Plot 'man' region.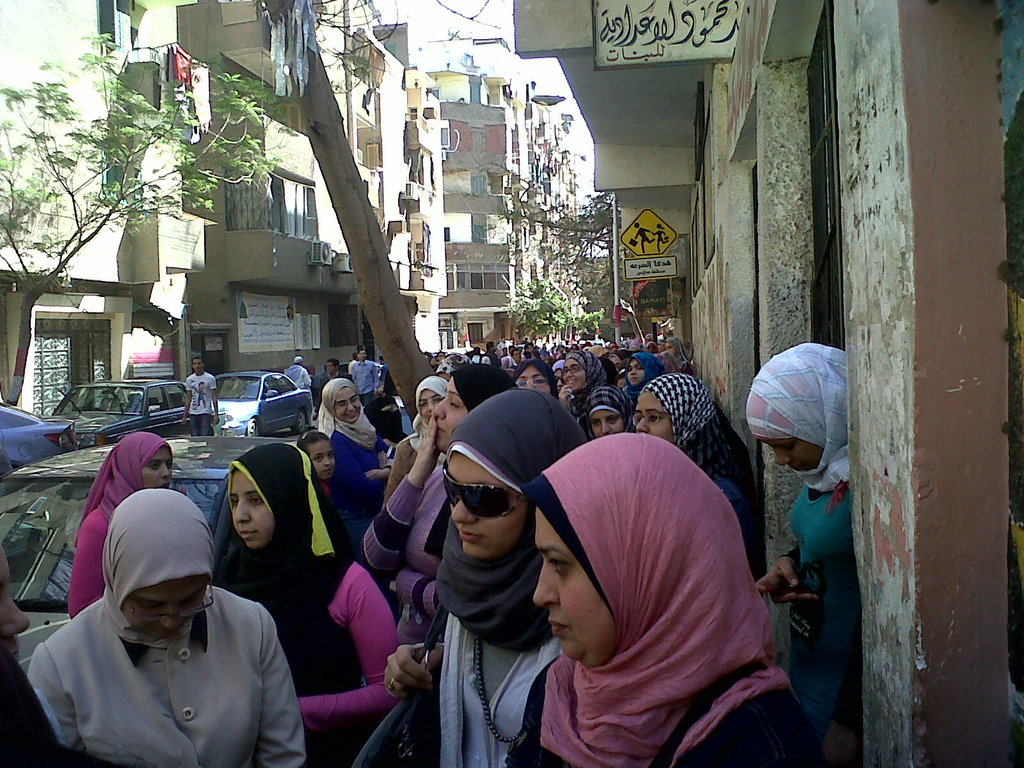
Plotted at Rect(317, 358, 355, 409).
